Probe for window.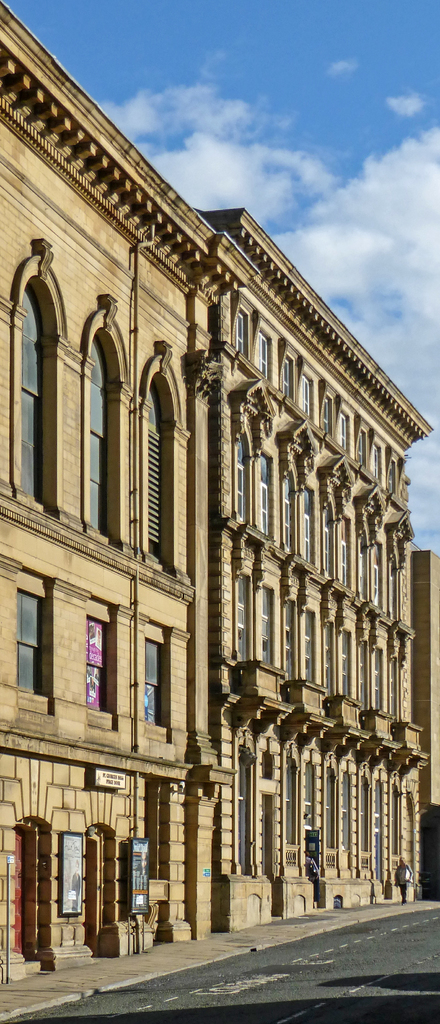
Probe result: box(338, 630, 382, 711).
